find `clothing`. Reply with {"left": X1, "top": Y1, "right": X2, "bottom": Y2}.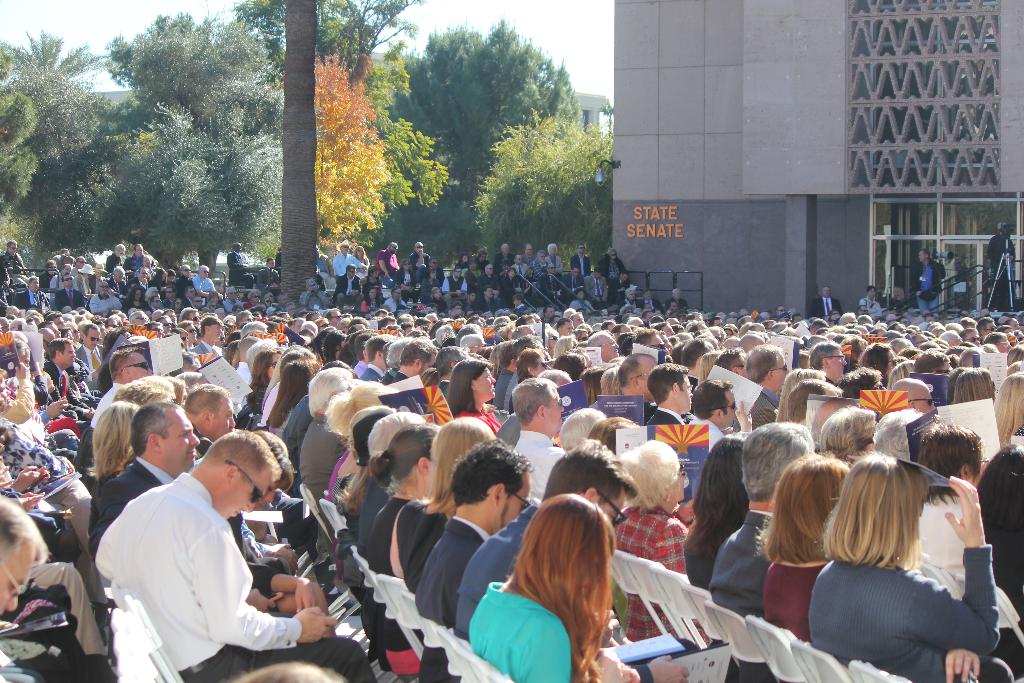
{"left": 914, "top": 260, "right": 944, "bottom": 310}.
